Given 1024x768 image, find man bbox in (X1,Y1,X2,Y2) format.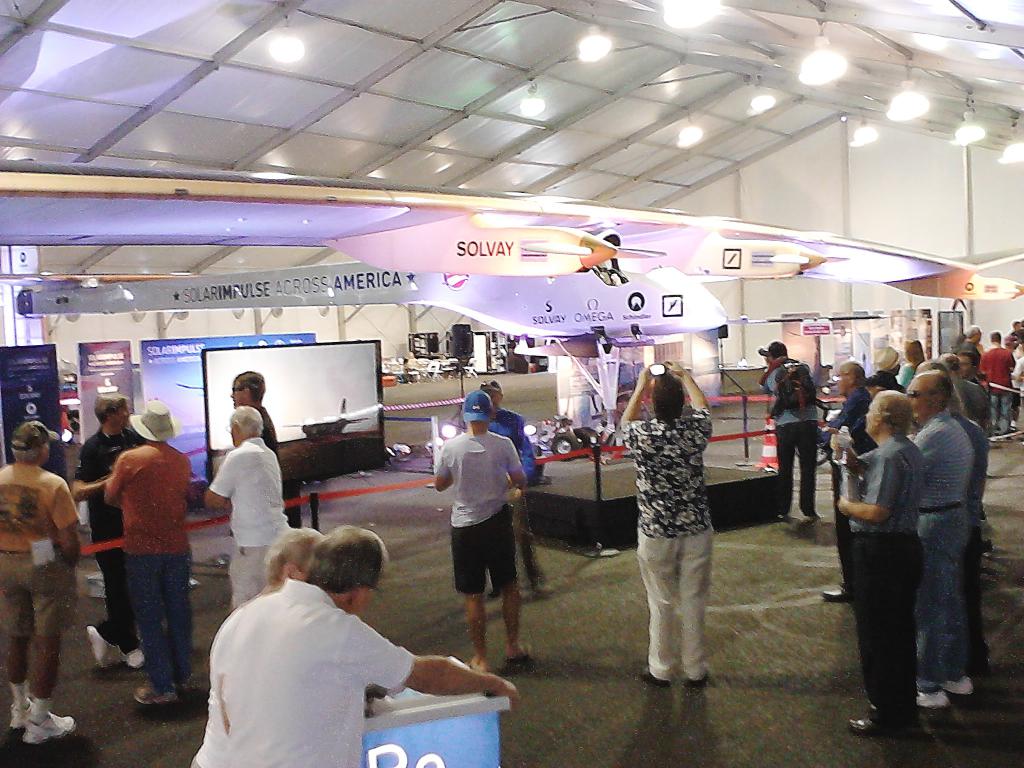
(68,392,148,663).
